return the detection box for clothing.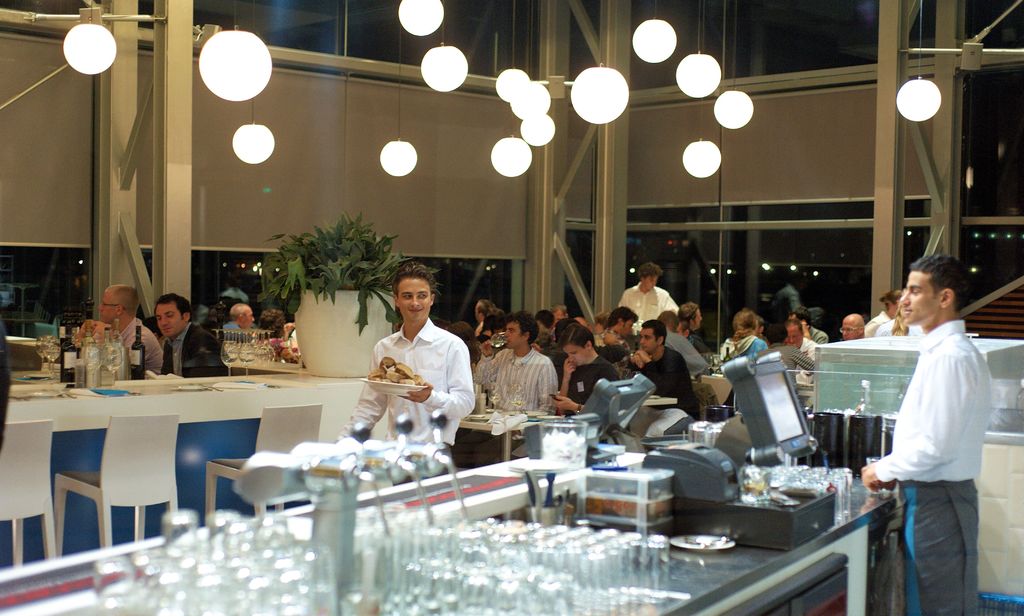
BBox(157, 325, 228, 381).
